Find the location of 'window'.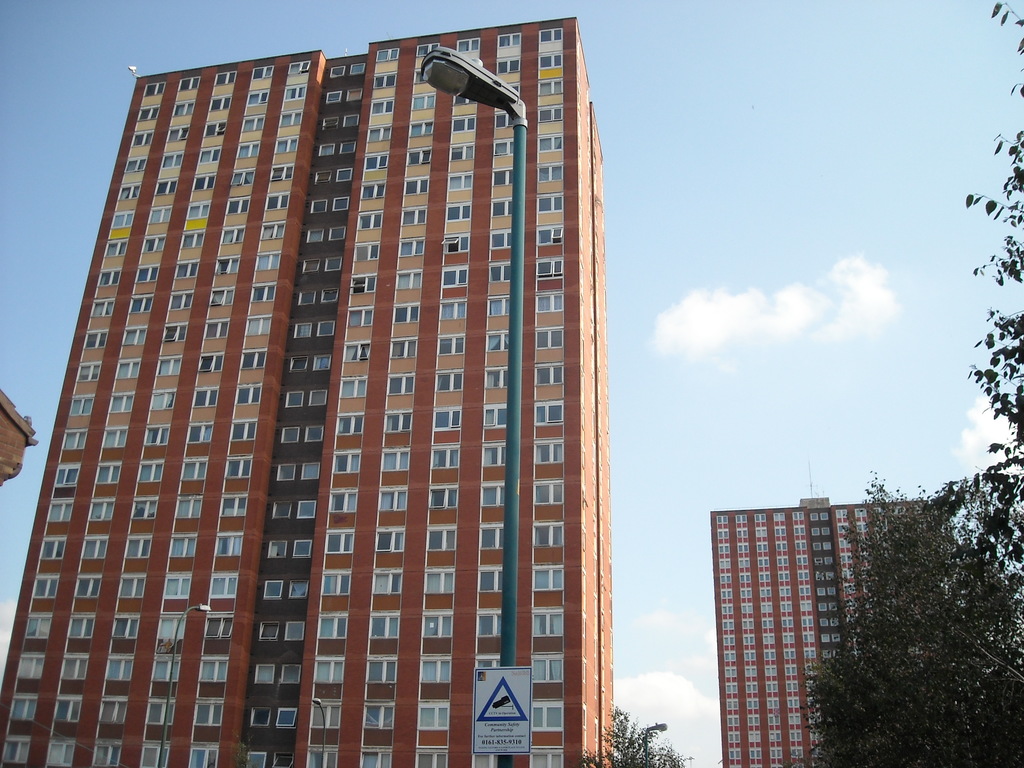
Location: 318 610 349 641.
